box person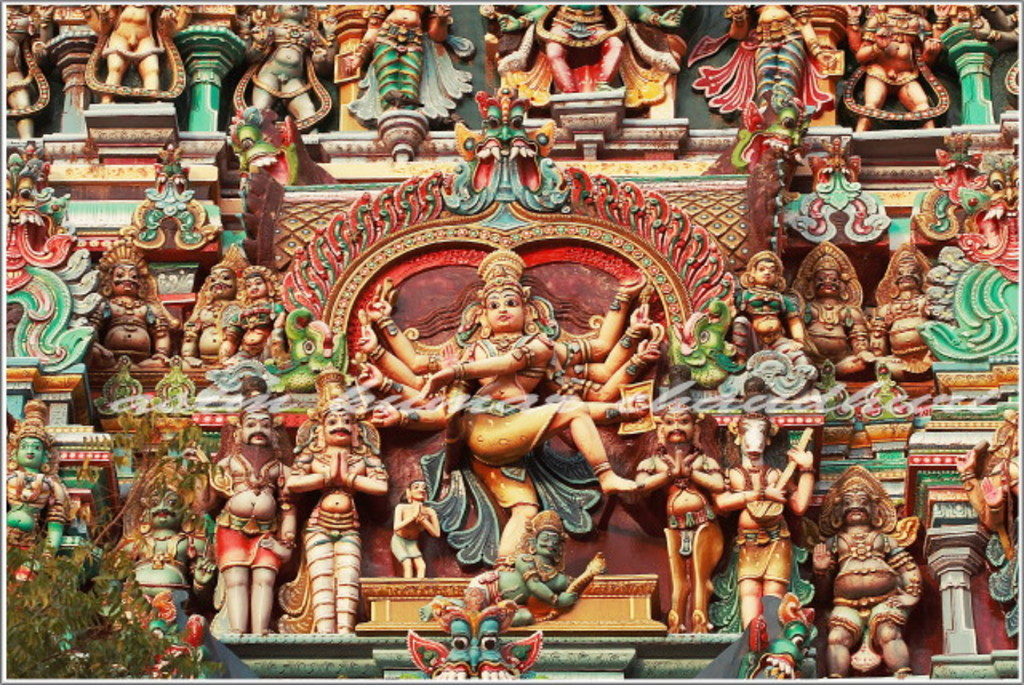
794:240:880:381
